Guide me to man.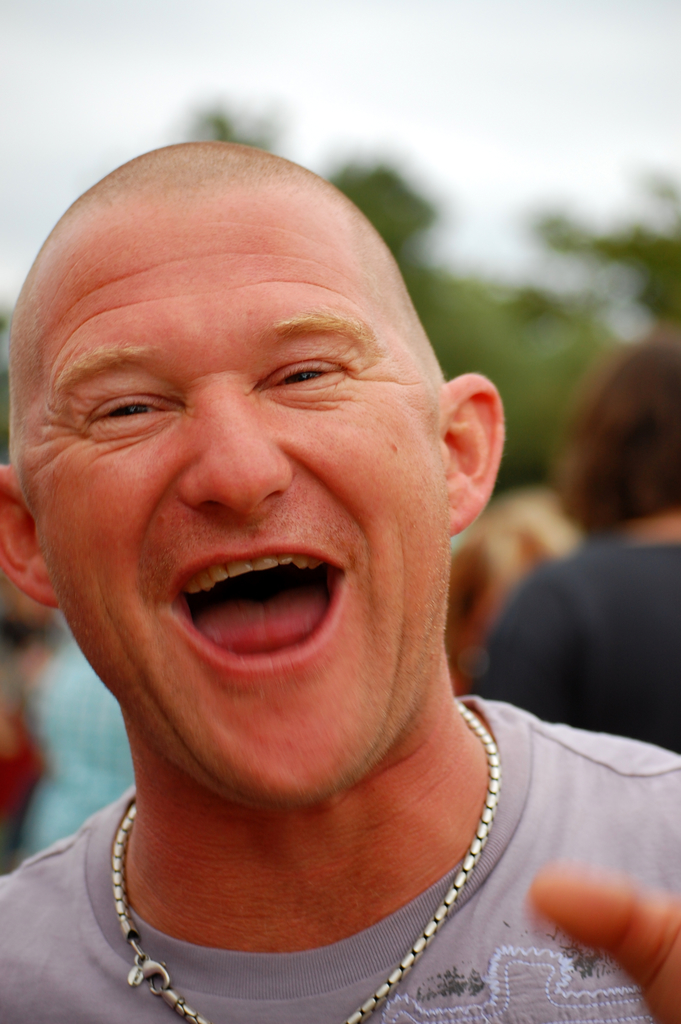
Guidance: [0,129,659,1023].
